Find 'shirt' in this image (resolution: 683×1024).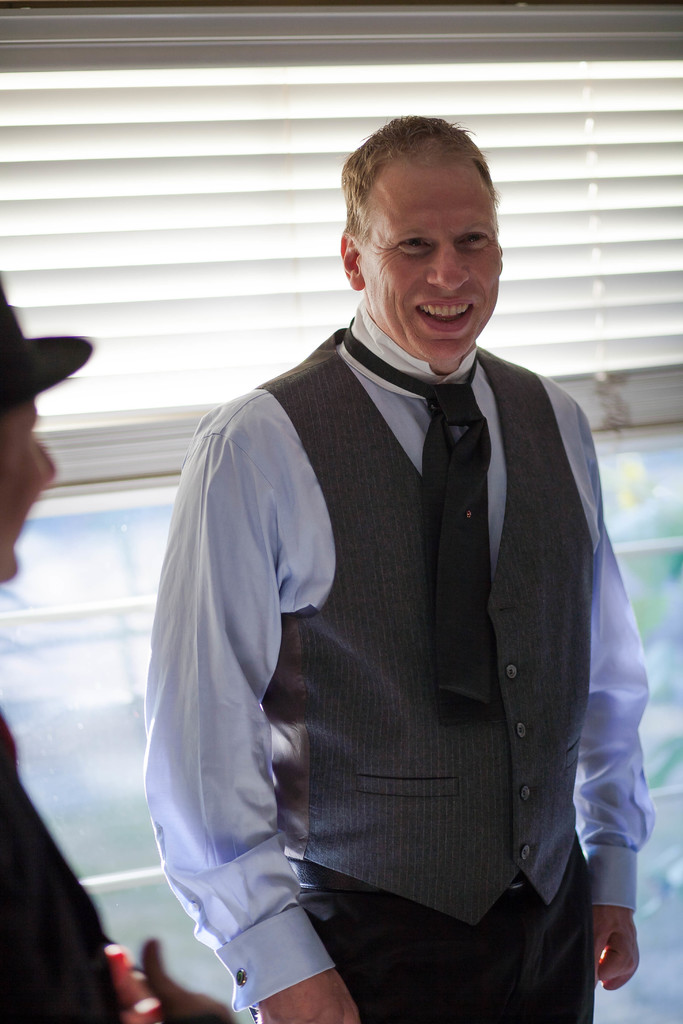
pyautogui.locateOnScreen(146, 302, 653, 1007).
